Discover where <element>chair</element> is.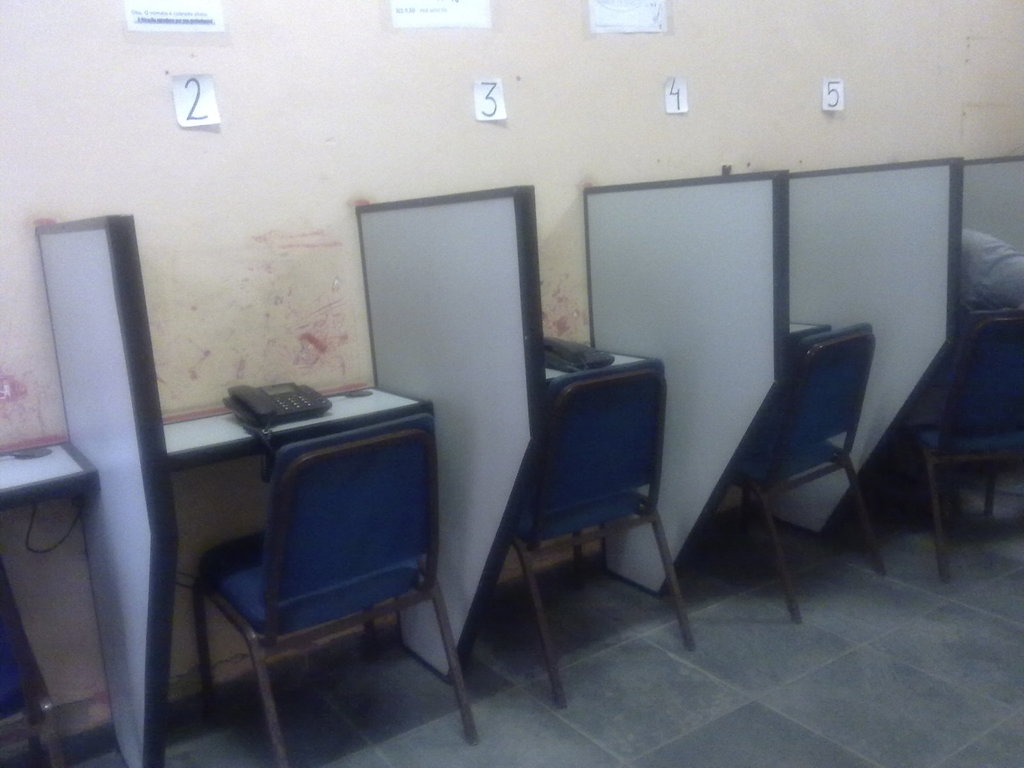
Discovered at (0,561,55,767).
